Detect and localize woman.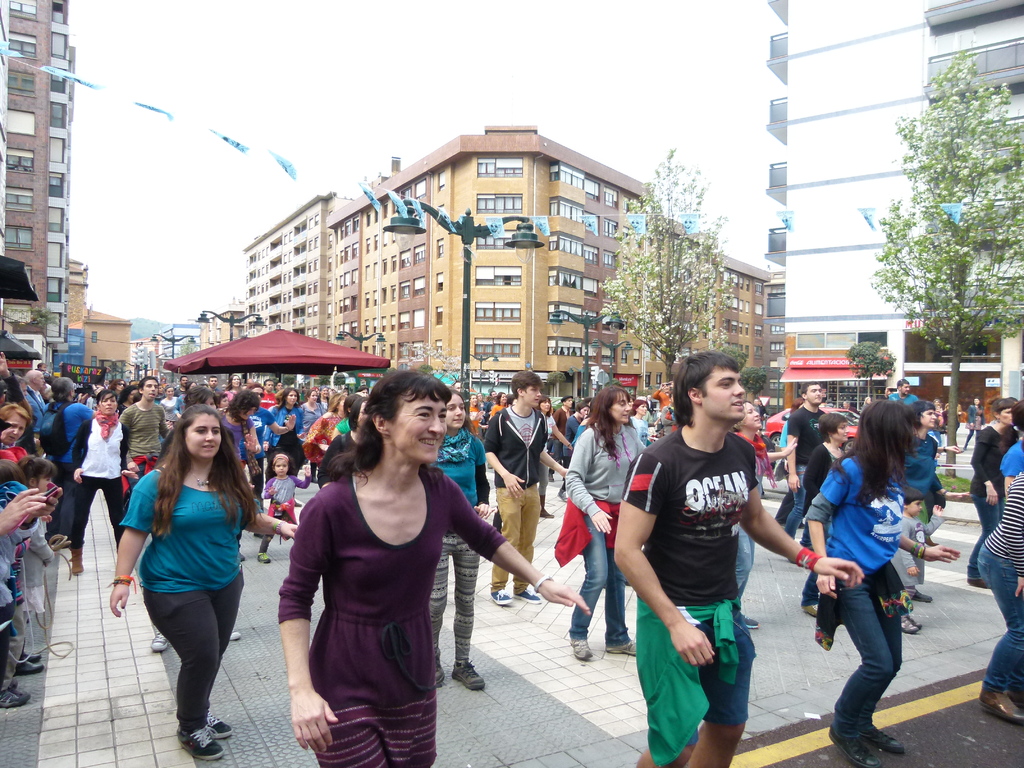
Localized at pyautogui.locateOnScreen(971, 396, 1019, 585).
